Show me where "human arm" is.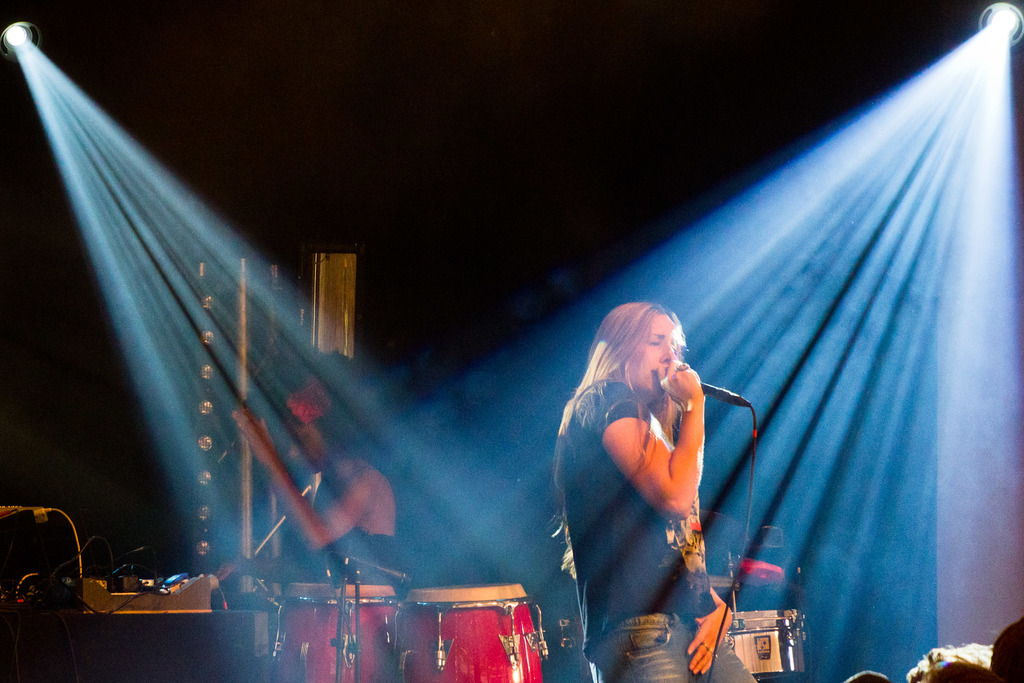
"human arm" is at bbox(681, 558, 738, 682).
